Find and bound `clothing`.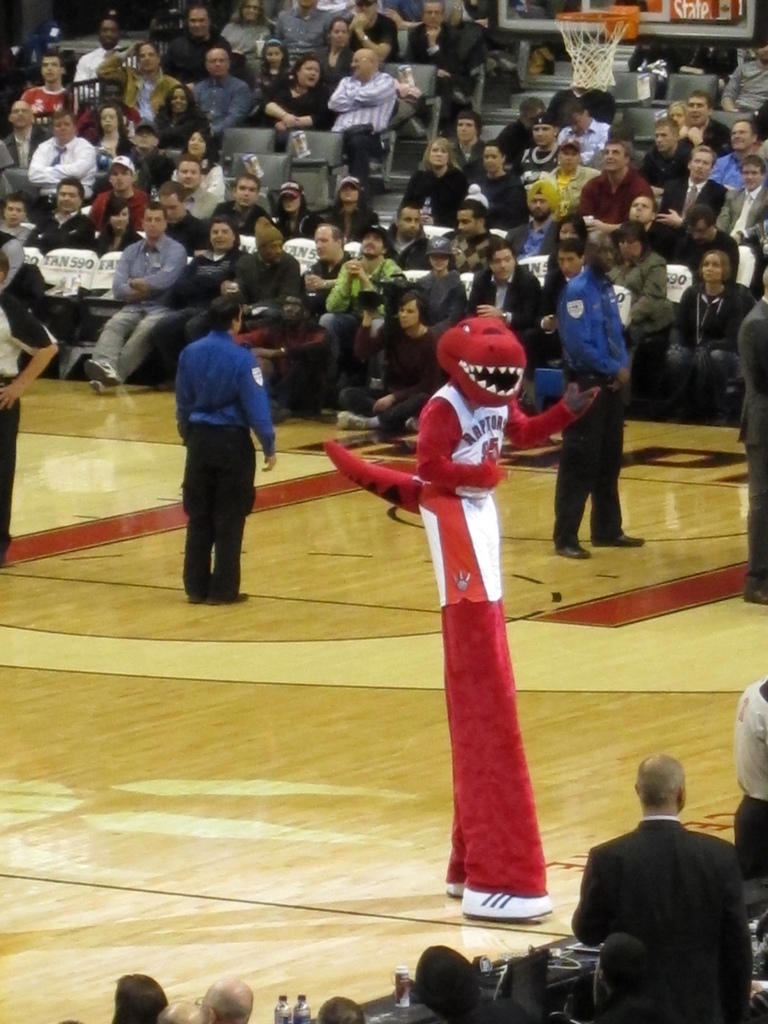
Bound: [29,209,98,358].
